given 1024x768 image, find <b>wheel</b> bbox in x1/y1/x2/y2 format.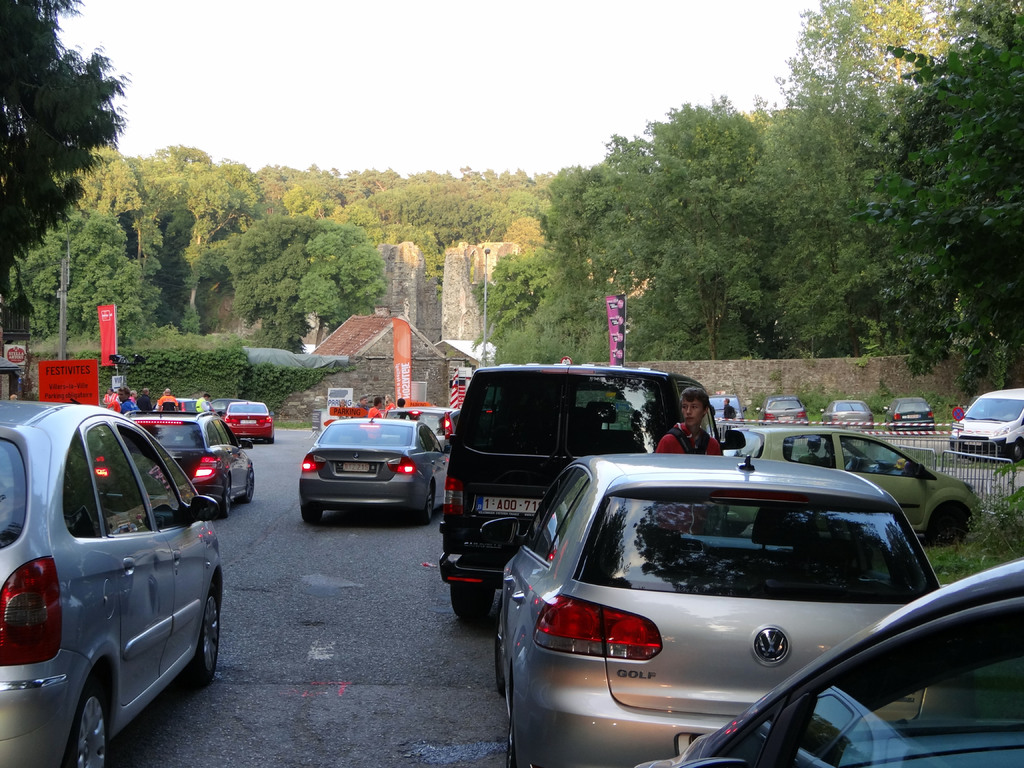
493/615/504/706.
